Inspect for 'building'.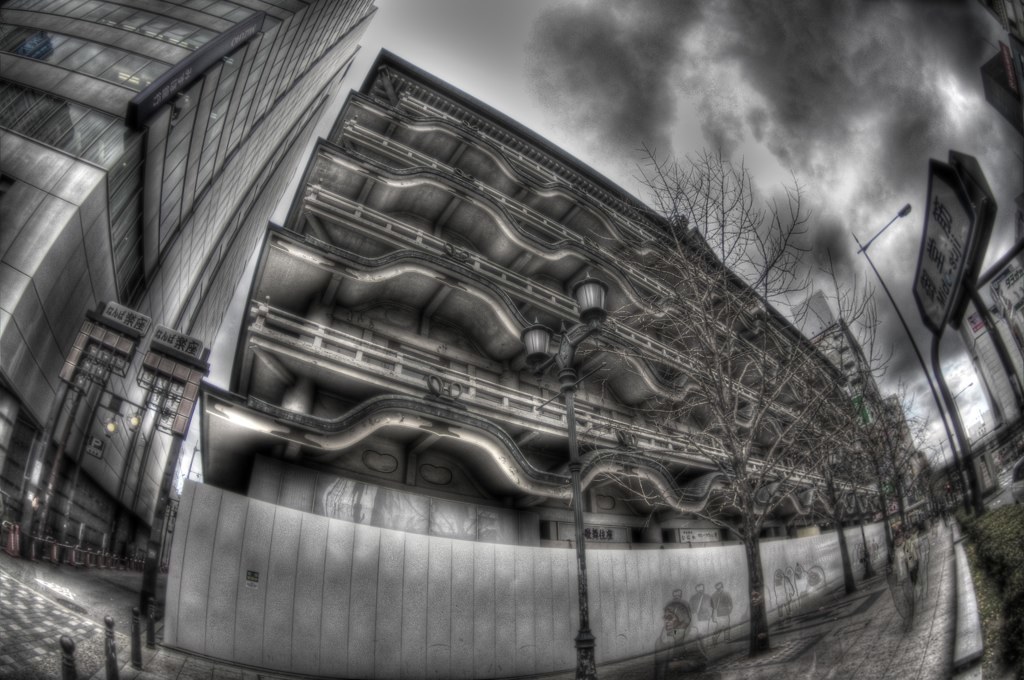
Inspection: x1=0, y1=0, x2=378, y2=566.
